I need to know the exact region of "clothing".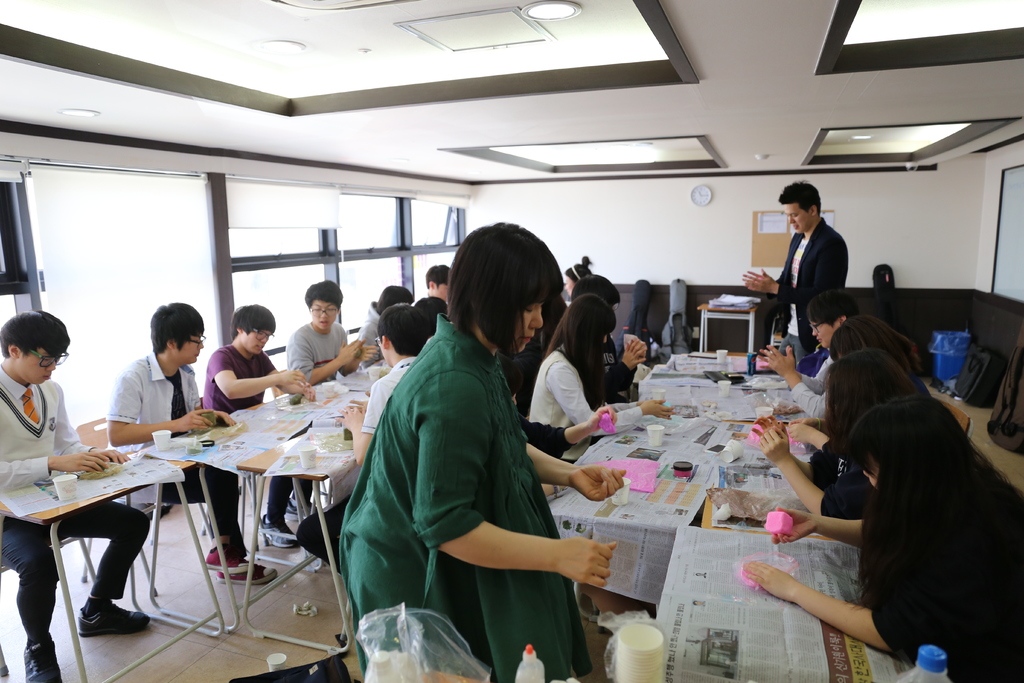
Region: bbox=(0, 361, 148, 641).
